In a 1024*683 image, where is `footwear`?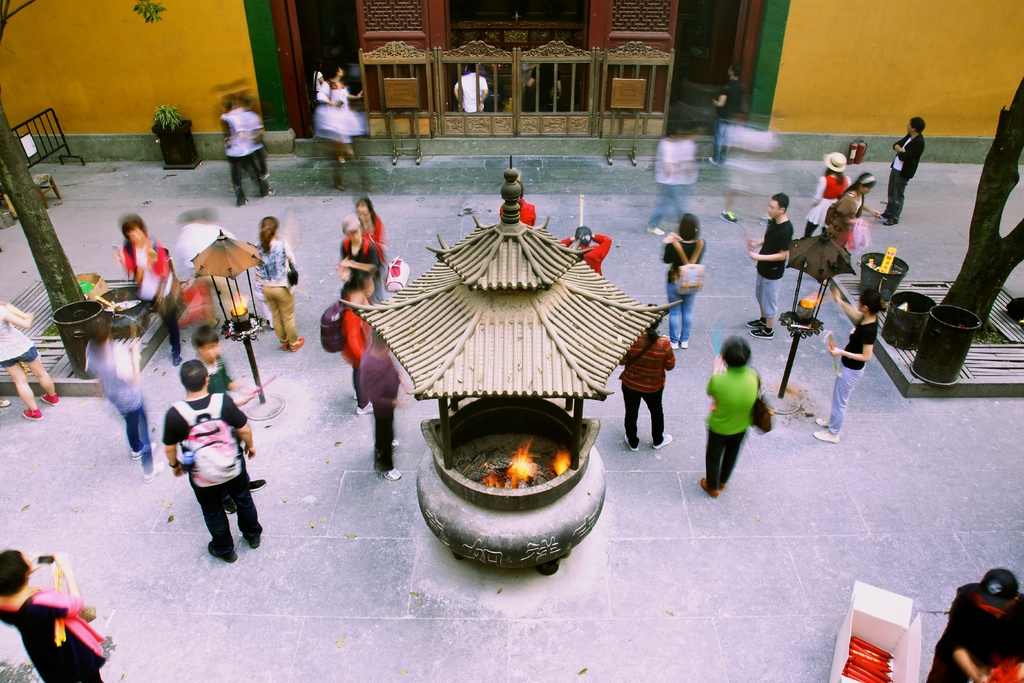
(356,384,369,404).
